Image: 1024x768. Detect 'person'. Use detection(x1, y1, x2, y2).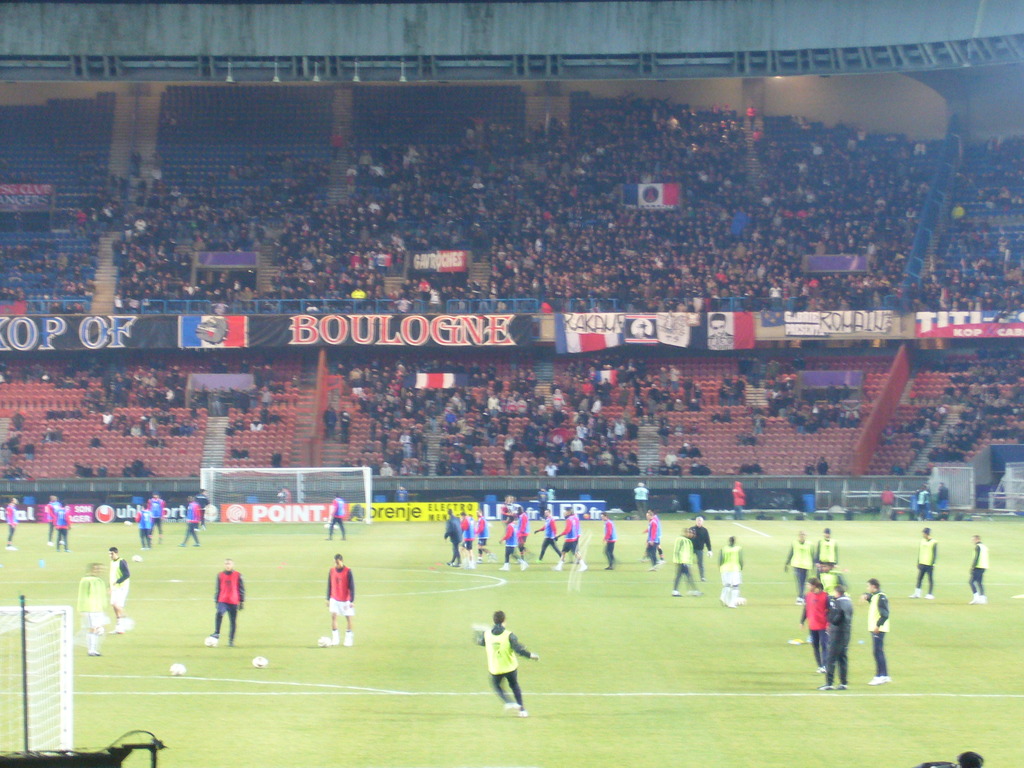
detection(731, 479, 744, 519).
